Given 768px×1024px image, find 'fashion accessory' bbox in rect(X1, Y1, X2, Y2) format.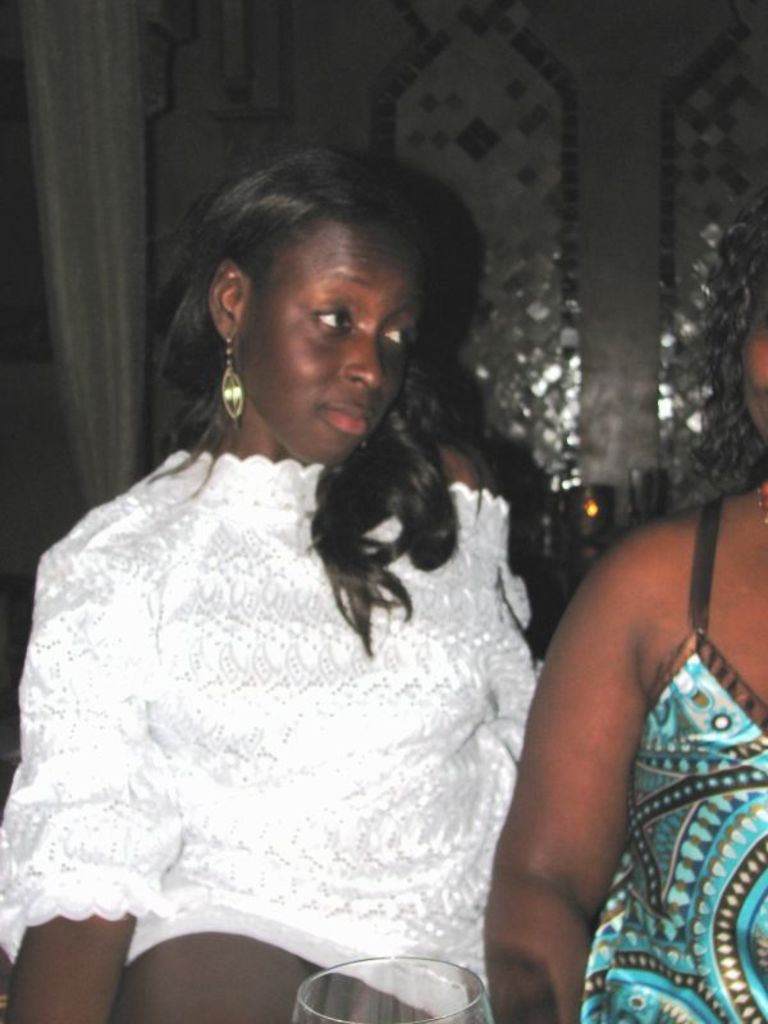
rect(215, 333, 247, 424).
